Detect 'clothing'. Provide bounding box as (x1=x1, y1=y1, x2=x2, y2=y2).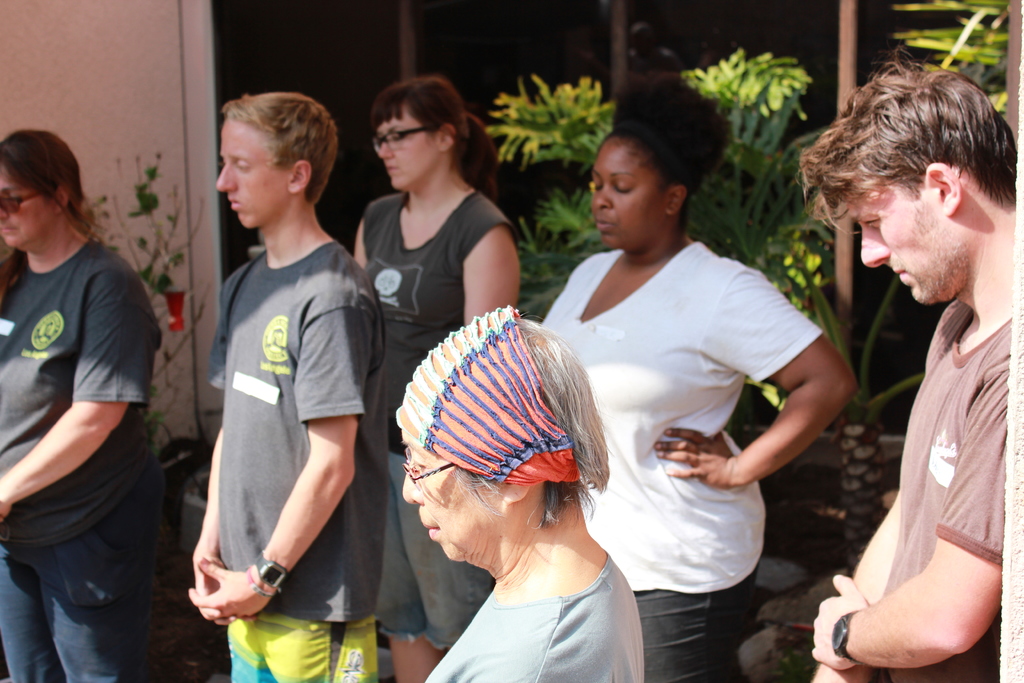
(x1=426, y1=544, x2=646, y2=682).
